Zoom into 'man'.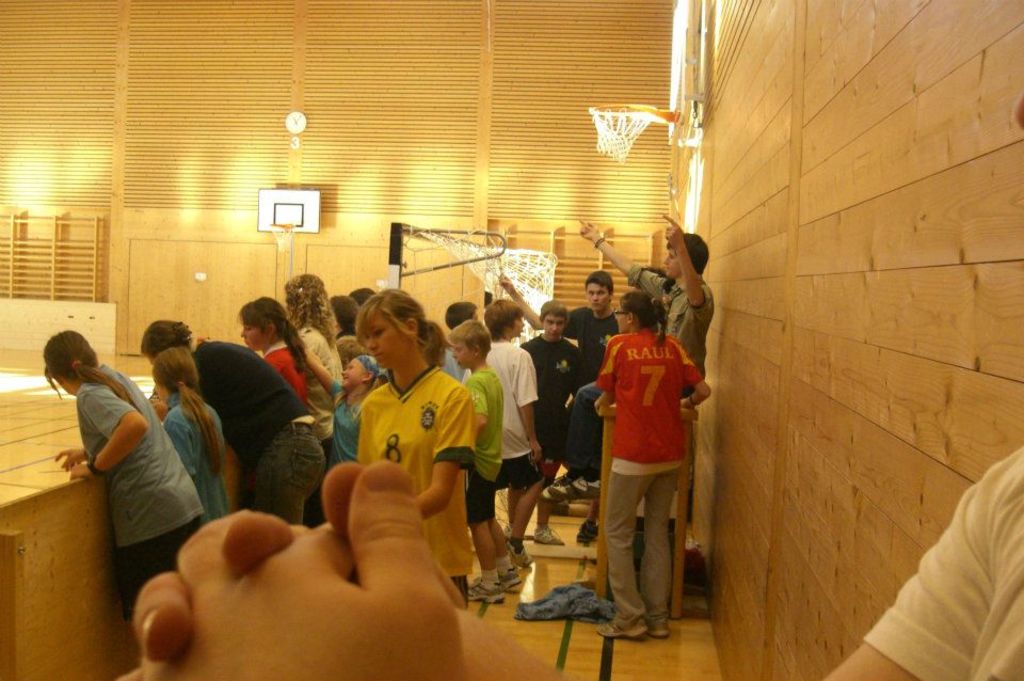
Zoom target: 497 272 619 384.
